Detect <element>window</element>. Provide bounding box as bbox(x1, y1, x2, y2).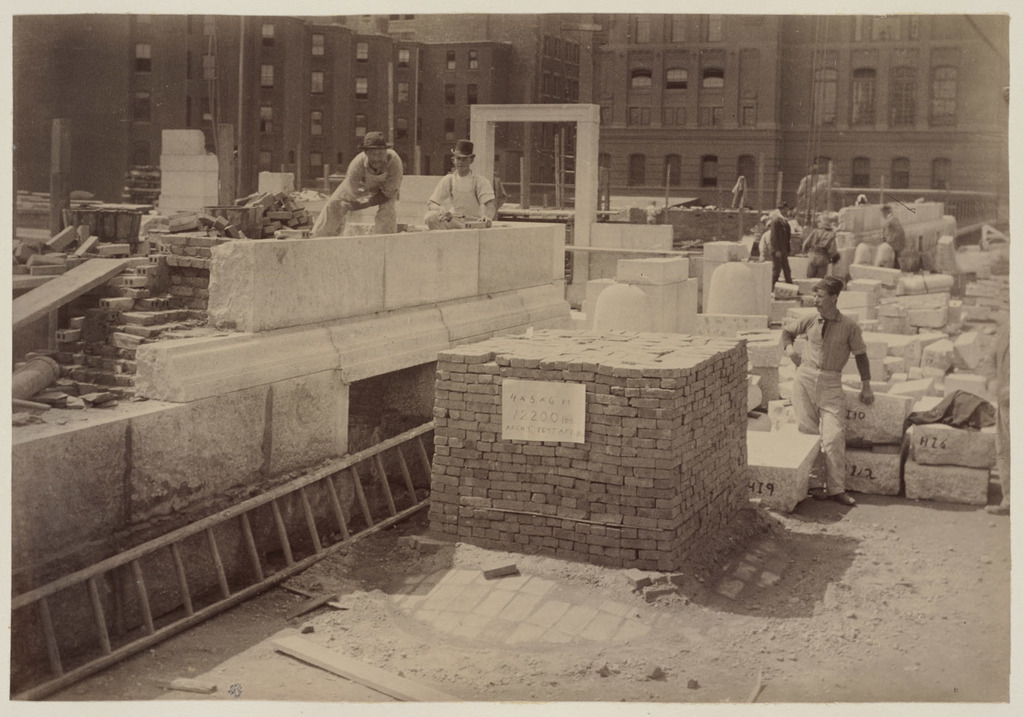
bbox(483, 84, 608, 214).
